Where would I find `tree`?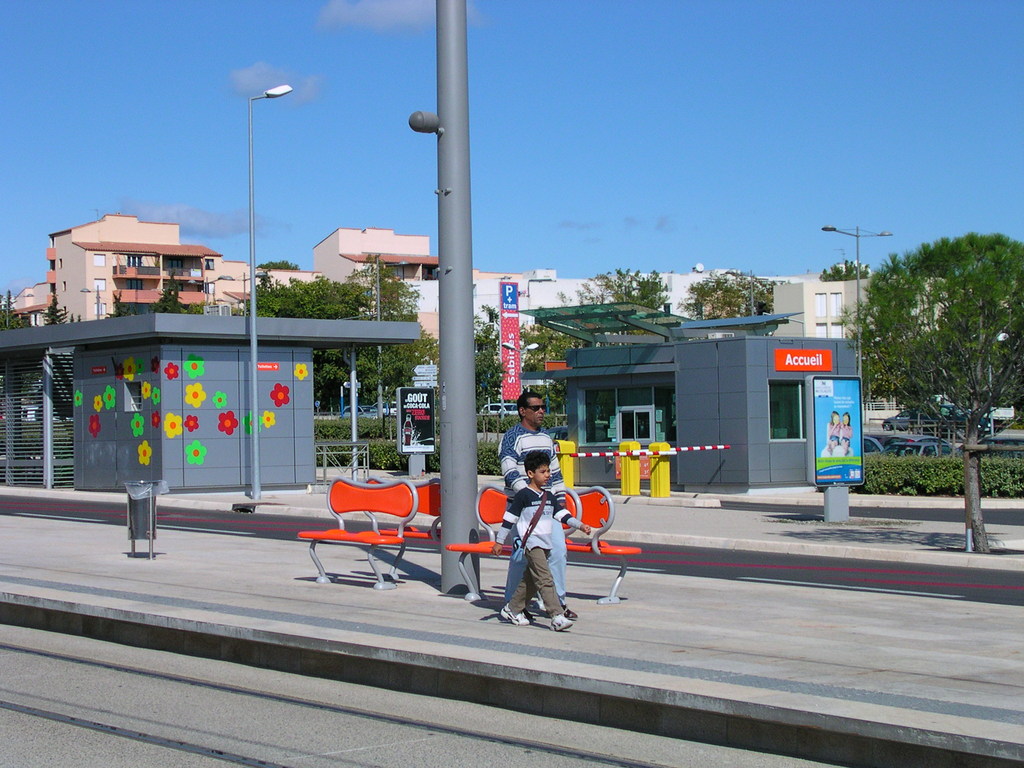
At (42,292,81,323).
